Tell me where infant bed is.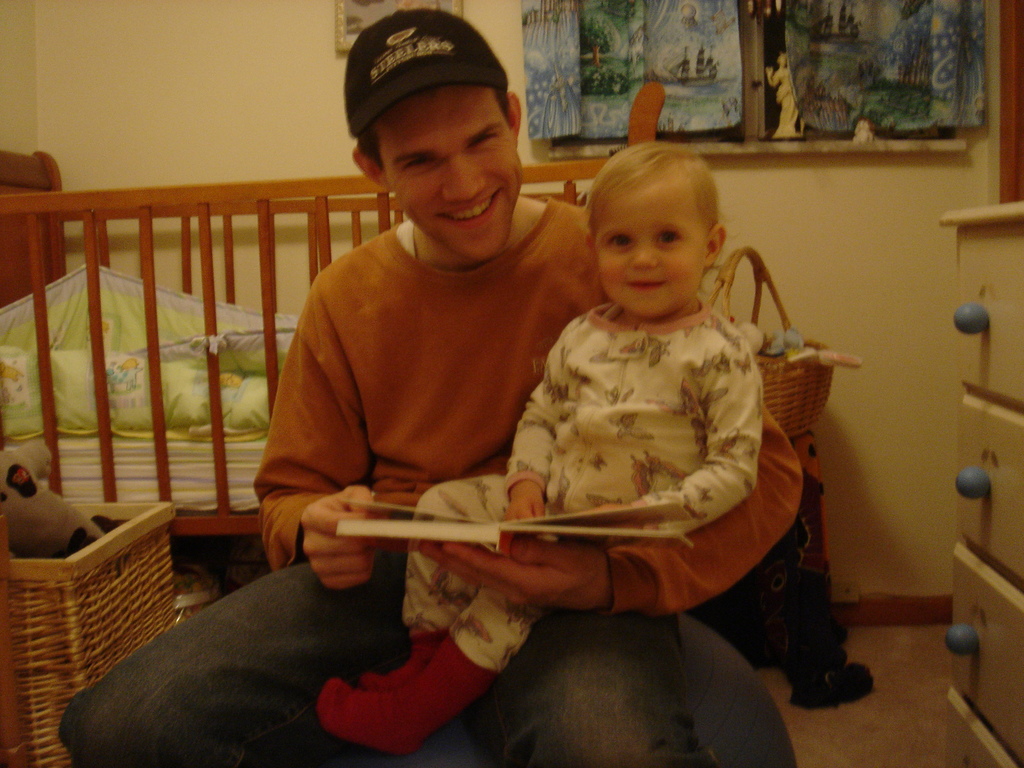
infant bed is at <bbox>0, 80, 669, 536</bbox>.
